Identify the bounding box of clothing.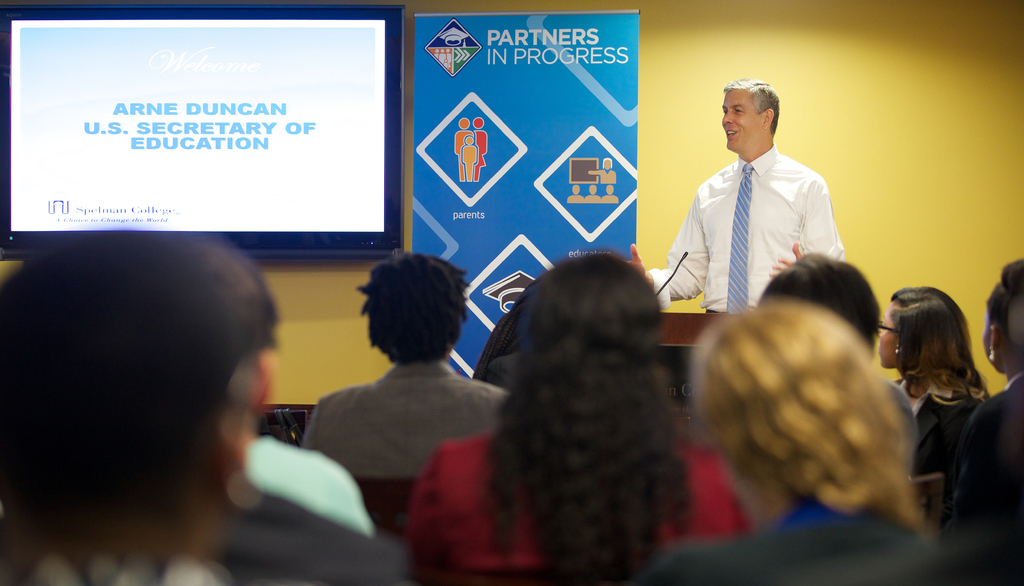
box(796, 508, 1023, 585).
